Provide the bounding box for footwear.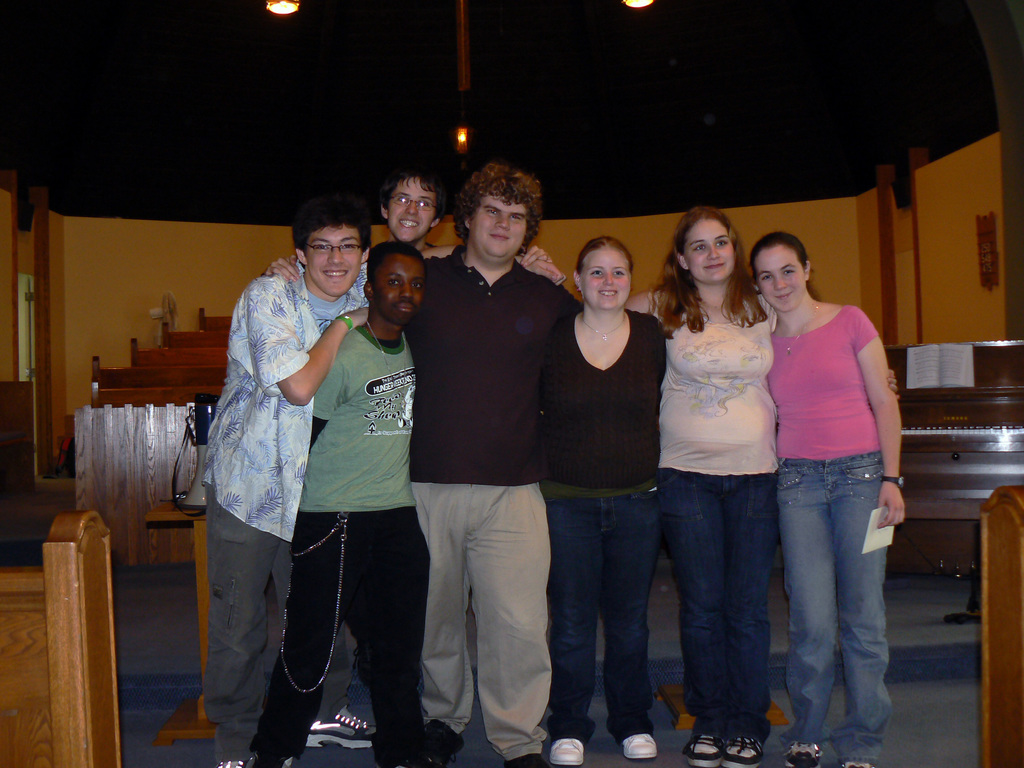
region(724, 733, 758, 767).
